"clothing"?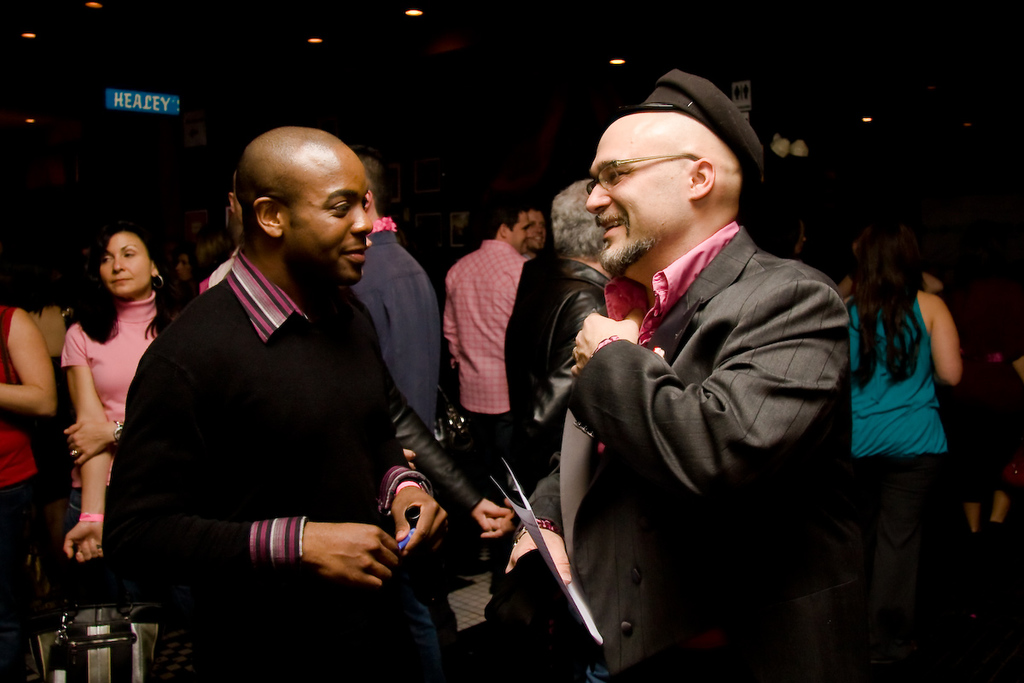
(left=445, top=200, right=555, bottom=550)
